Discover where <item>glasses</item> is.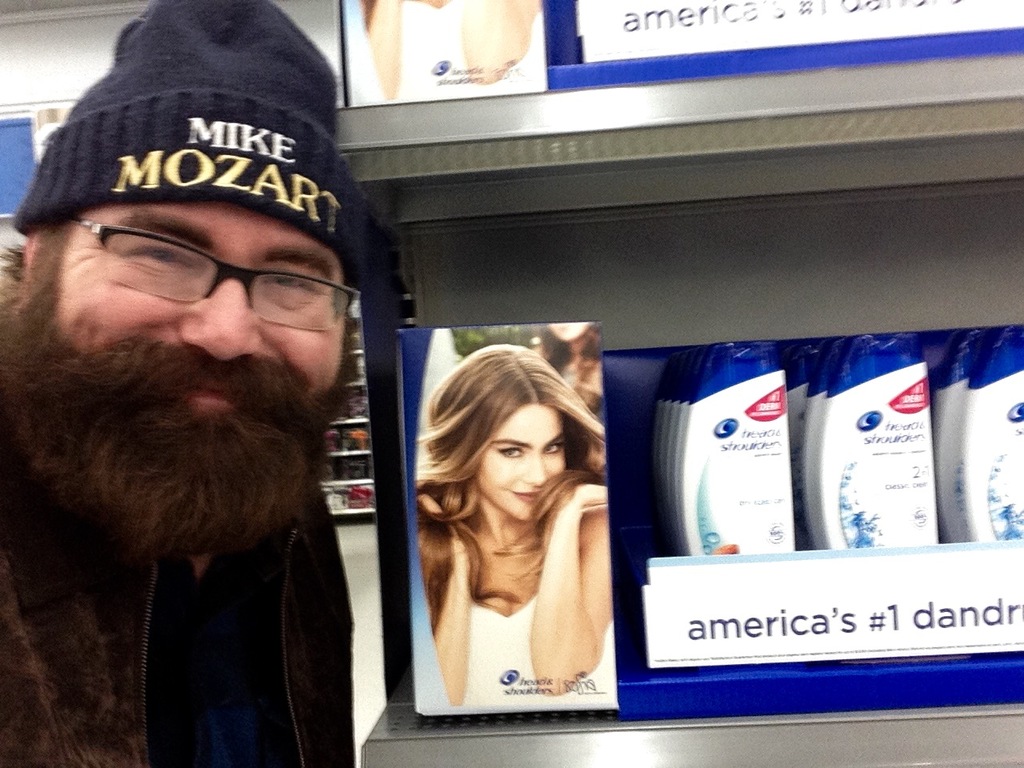
Discovered at l=69, t=212, r=363, b=336.
